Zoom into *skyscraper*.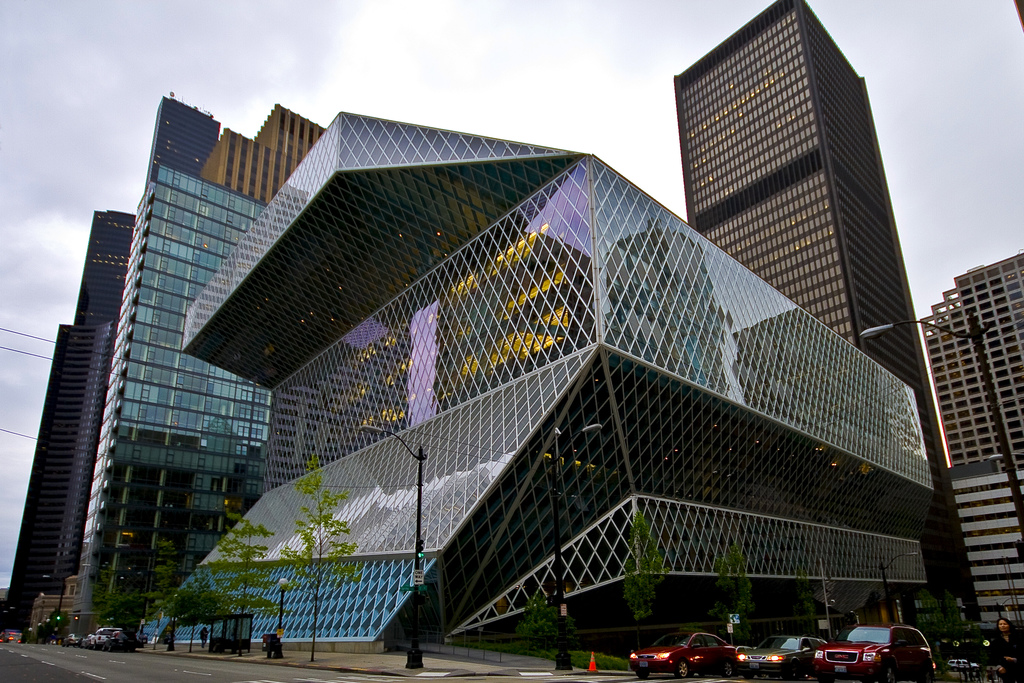
Zoom target: {"x1": 0, "y1": 208, "x2": 136, "y2": 639}.
